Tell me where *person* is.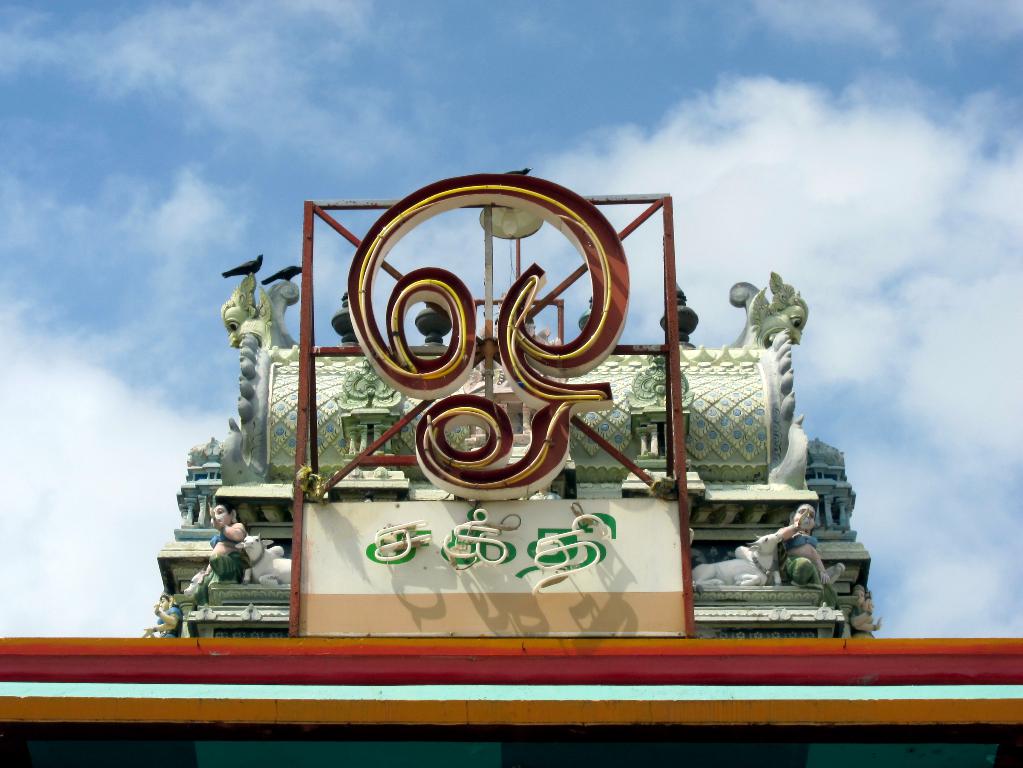
*person* is at bbox=[763, 504, 844, 588].
